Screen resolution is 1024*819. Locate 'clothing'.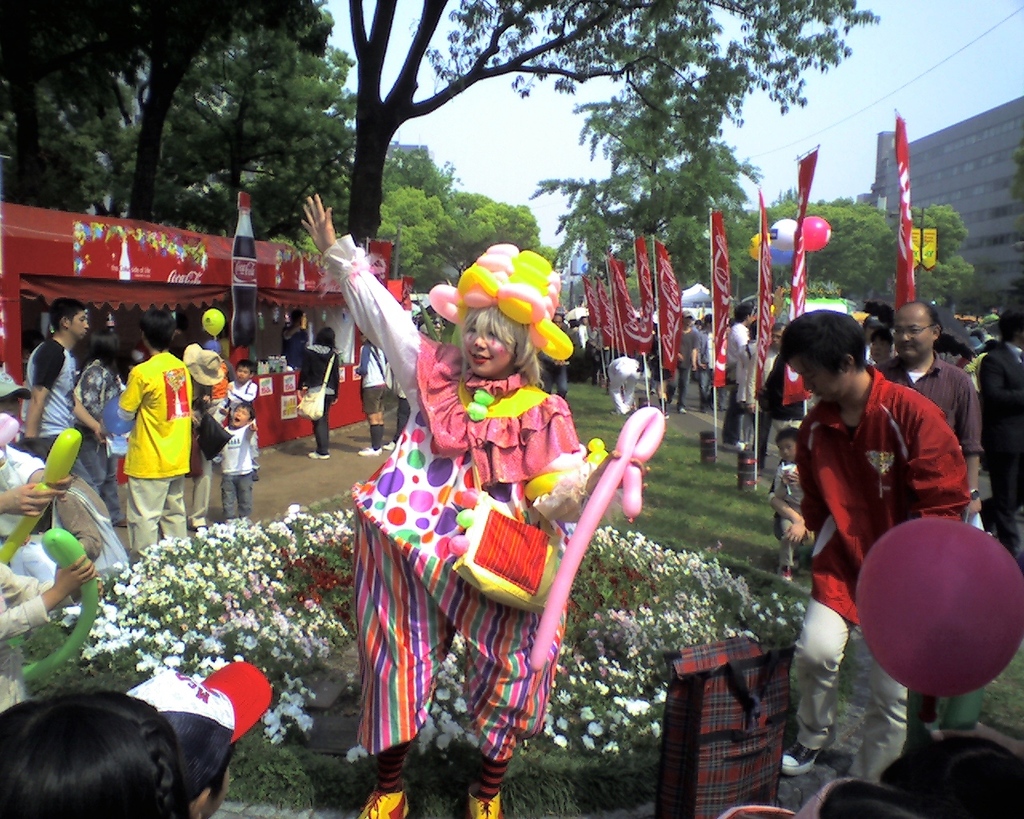
Rect(702, 330, 710, 404).
